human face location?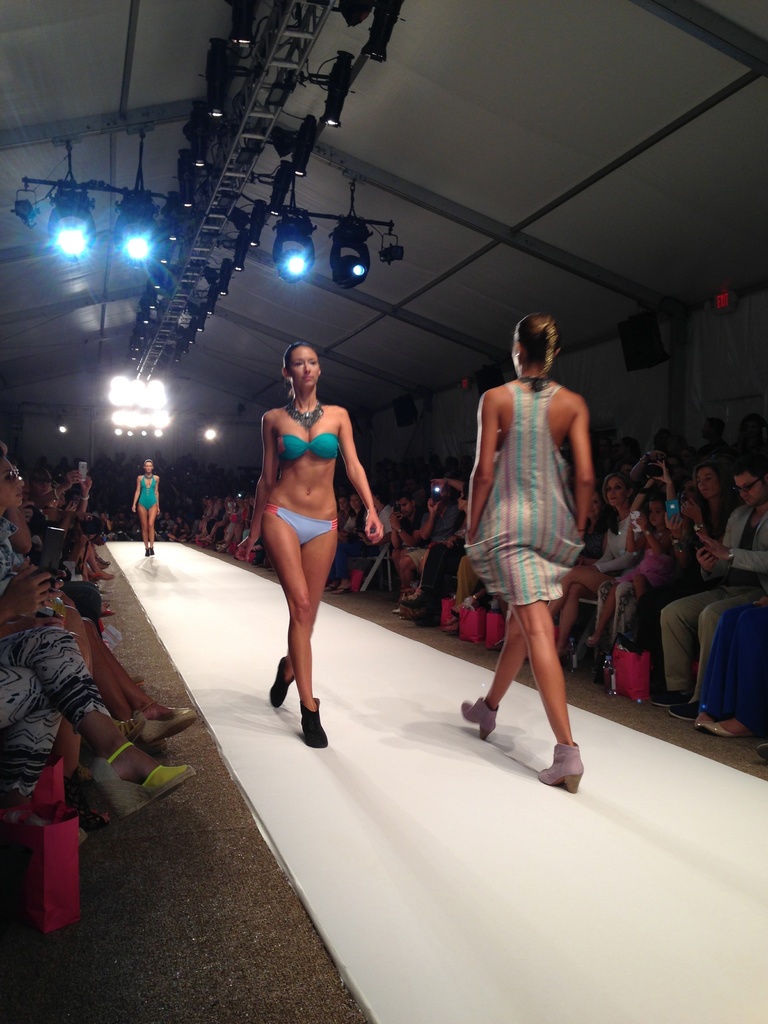
Rect(401, 500, 415, 518)
